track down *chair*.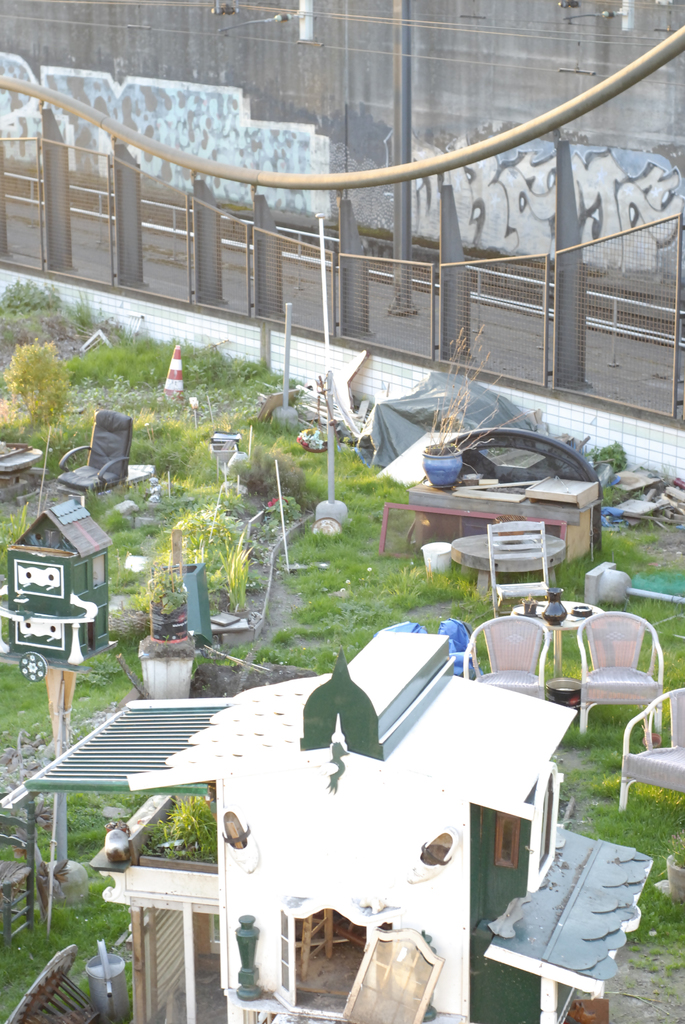
Tracked to select_region(469, 607, 560, 705).
